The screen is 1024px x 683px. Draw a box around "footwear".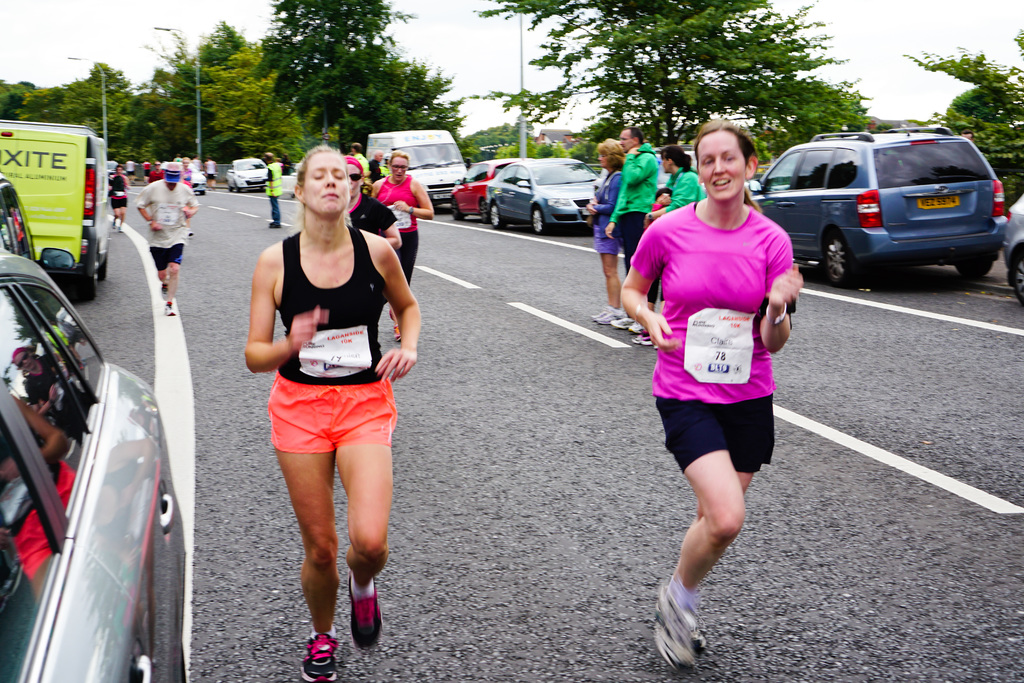
pyautogui.locateOnScreen(654, 586, 695, 671).
